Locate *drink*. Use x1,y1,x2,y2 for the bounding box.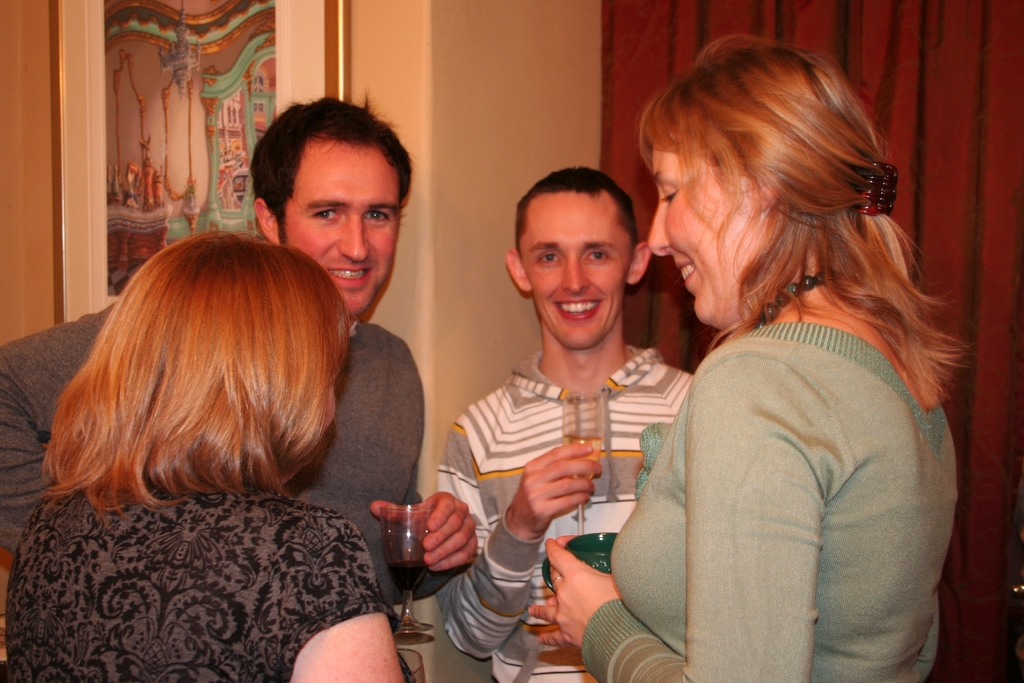
561,435,607,482.
